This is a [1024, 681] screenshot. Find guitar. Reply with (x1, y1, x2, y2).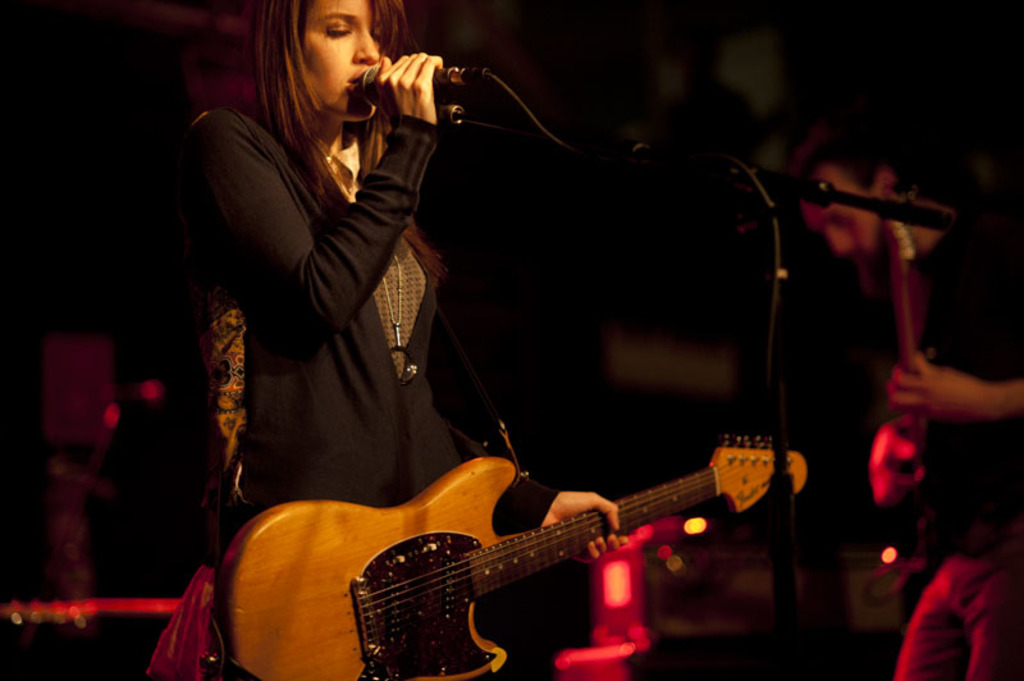
(209, 430, 809, 680).
